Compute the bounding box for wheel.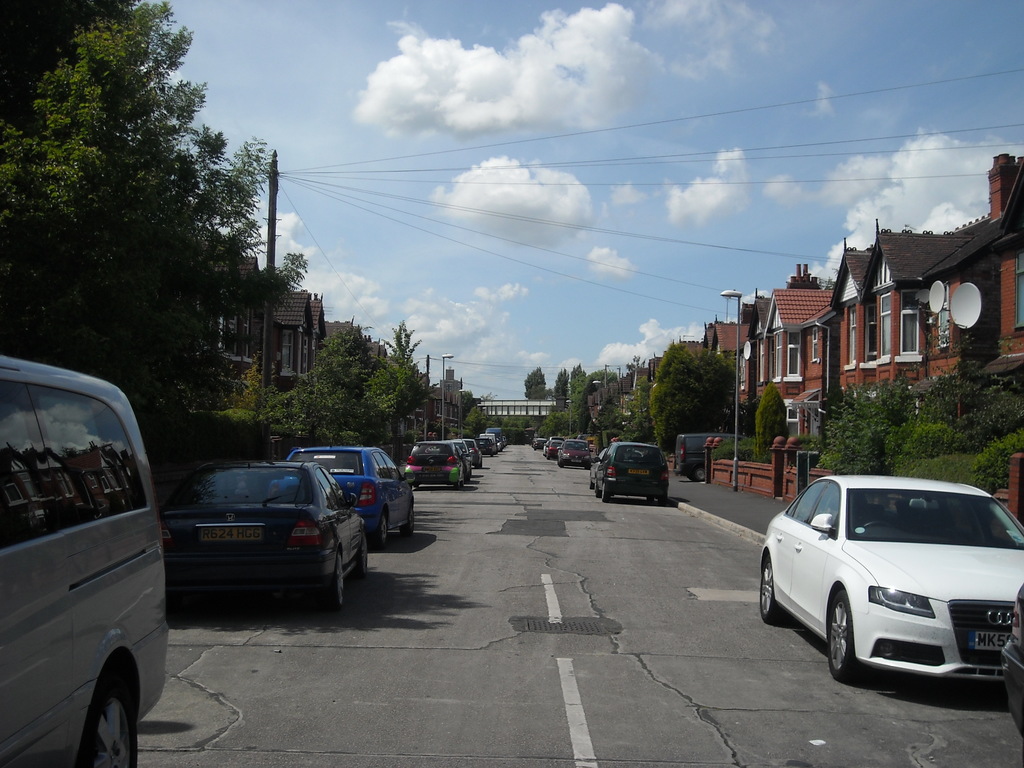
BBox(371, 515, 386, 547).
